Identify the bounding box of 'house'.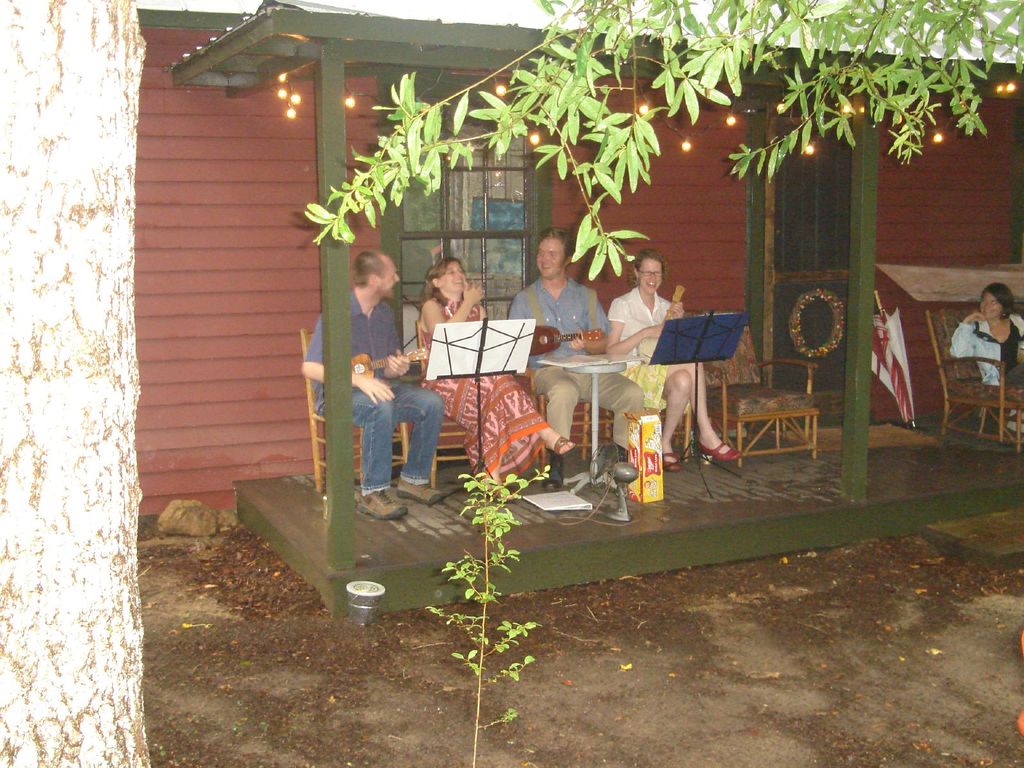
rect(53, 0, 1023, 630).
